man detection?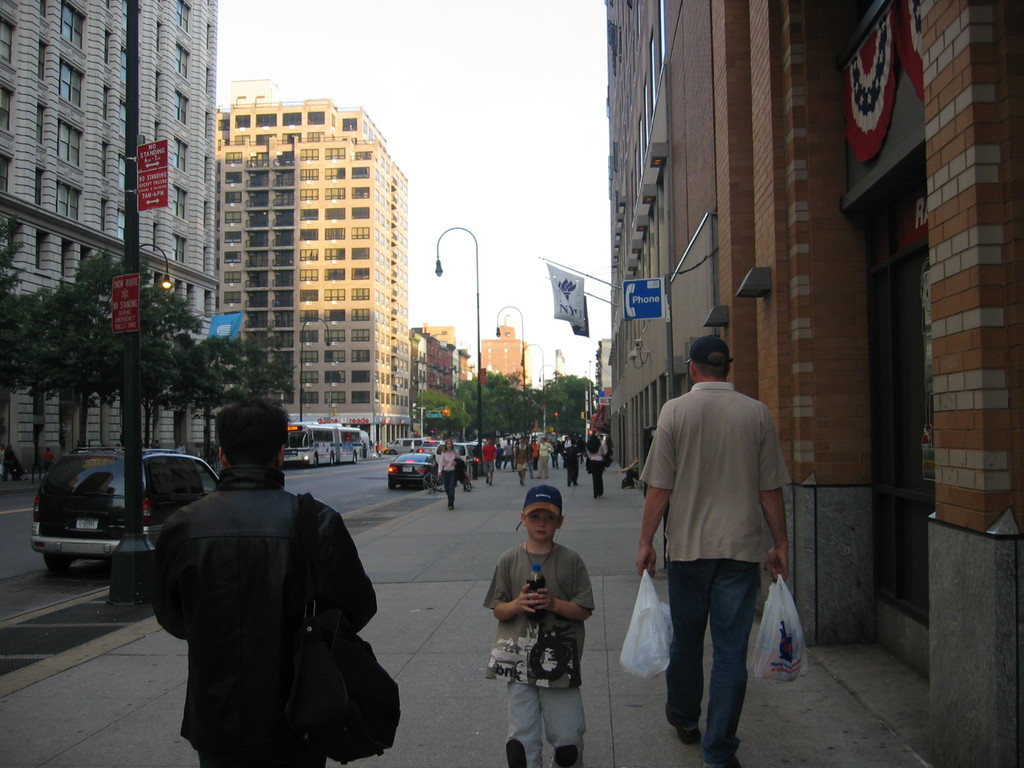
bbox(481, 436, 499, 477)
